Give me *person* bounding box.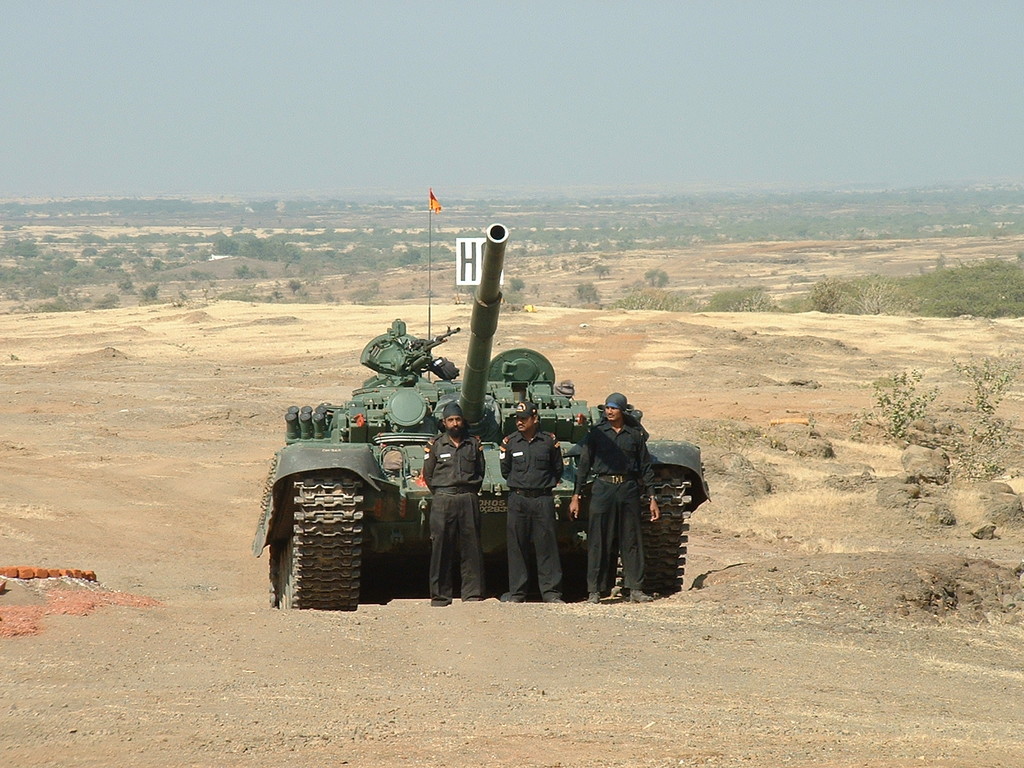
region(419, 403, 486, 607).
